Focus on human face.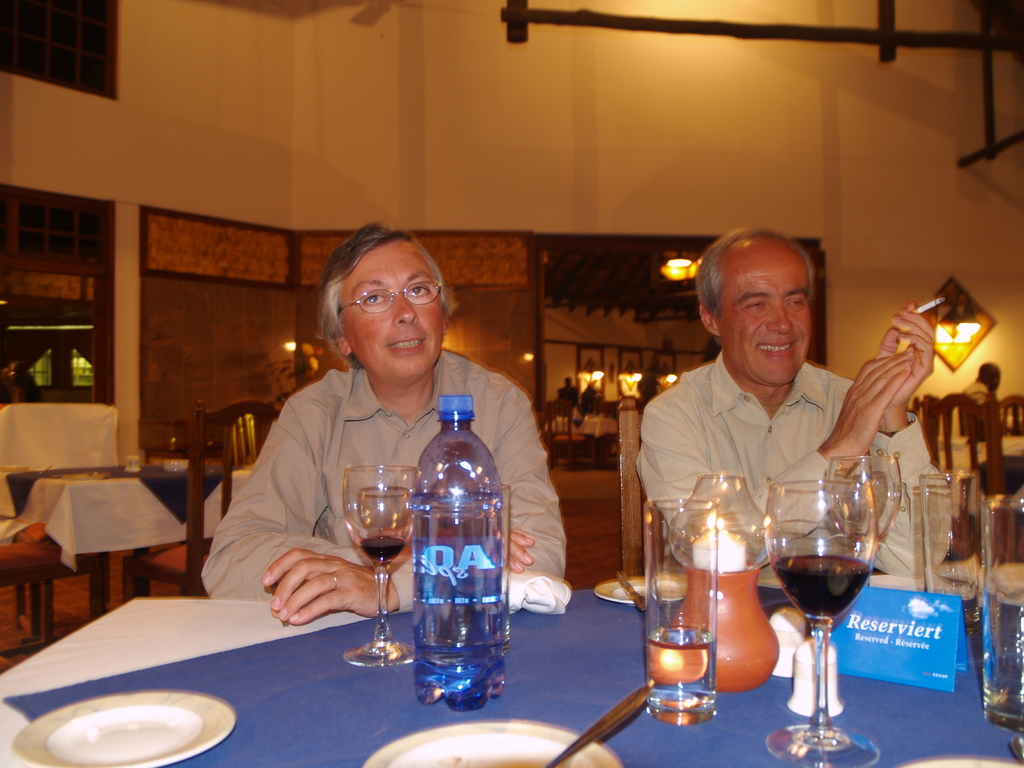
Focused at 721 240 812 384.
